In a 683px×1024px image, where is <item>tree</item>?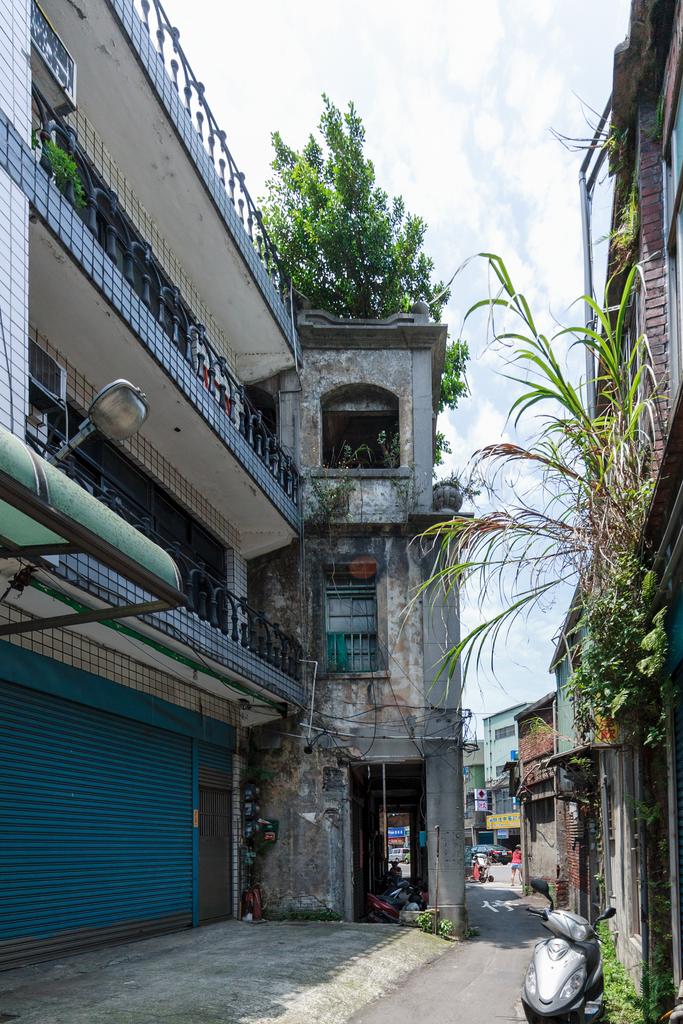
bbox=(239, 91, 474, 476).
